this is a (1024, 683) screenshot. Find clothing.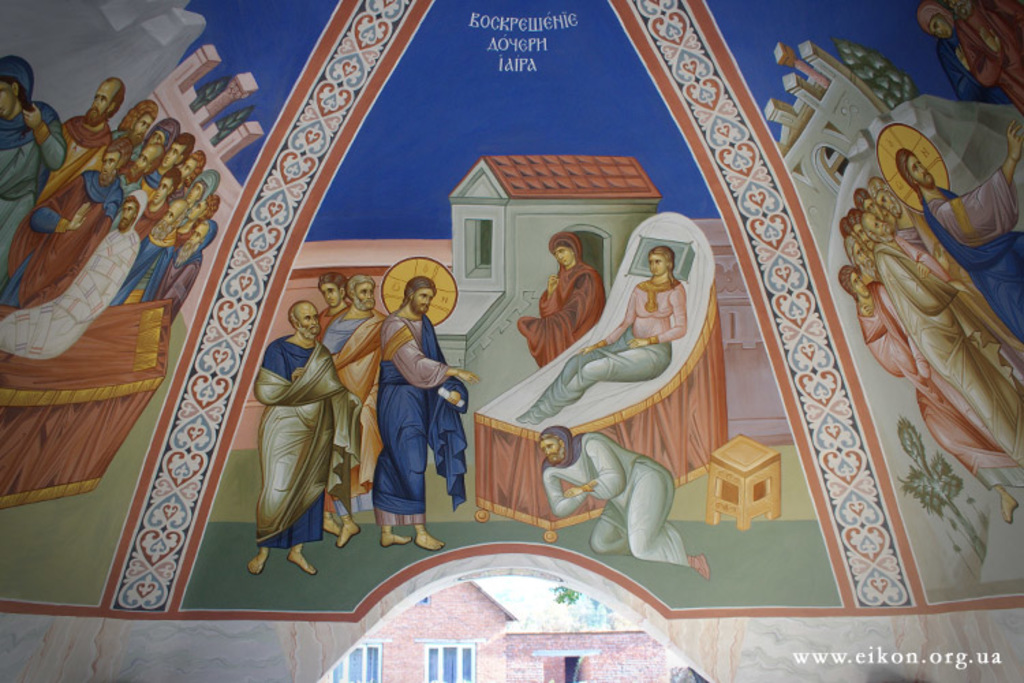
Bounding box: 841,182,1021,505.
